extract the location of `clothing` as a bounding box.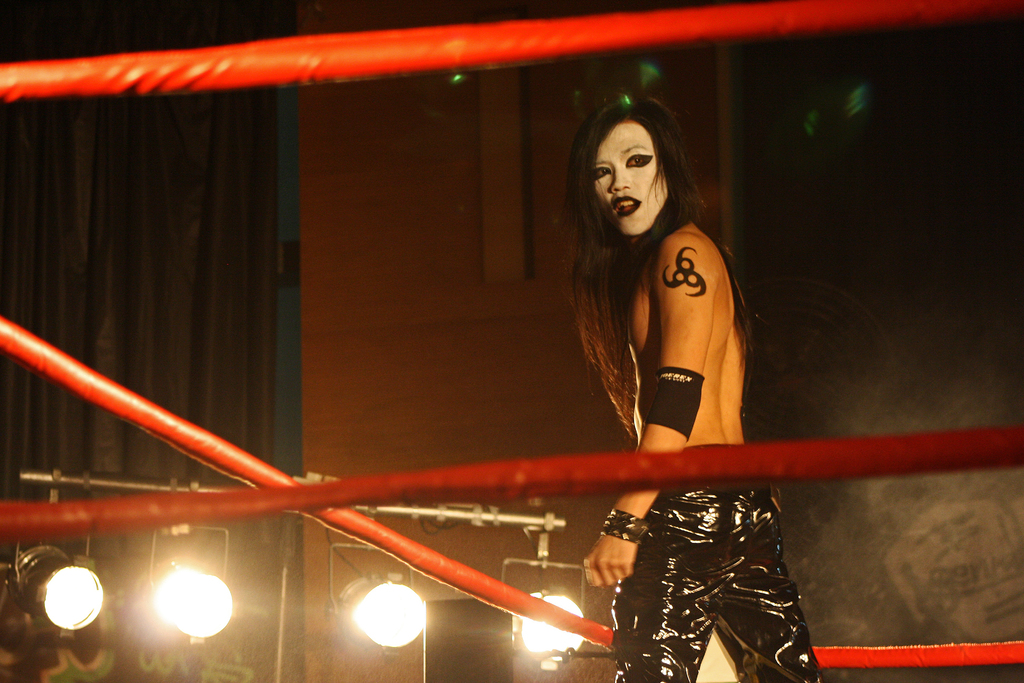
[x1=612, y1=441, x2=827, y2=682].
